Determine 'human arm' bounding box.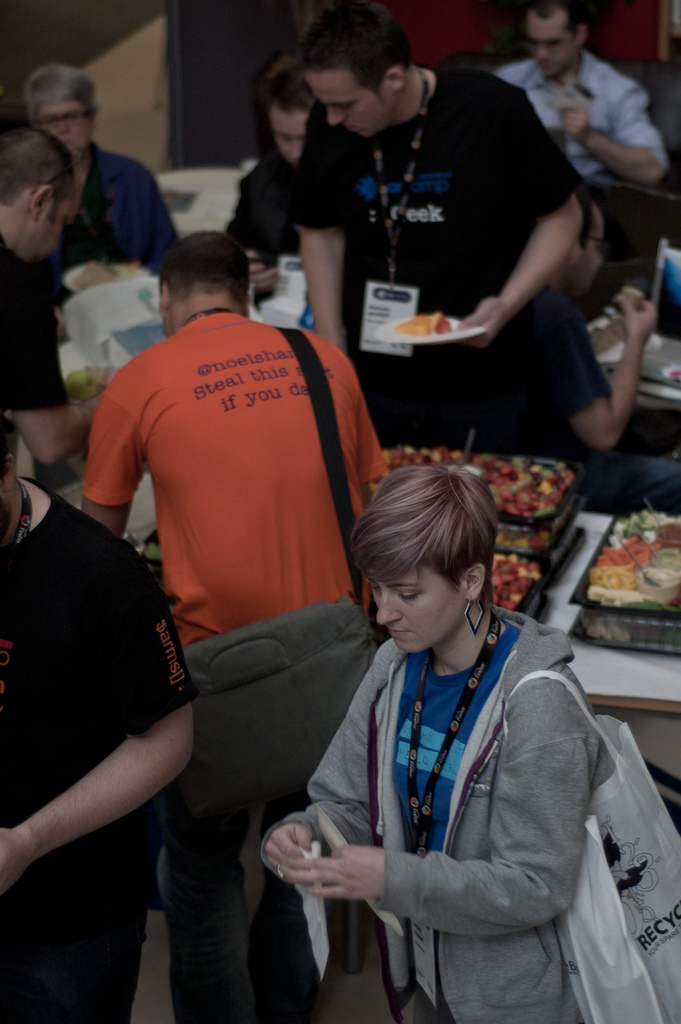
Determined: pyautogui.locateOnScreen(0, 266, 100, 468).
